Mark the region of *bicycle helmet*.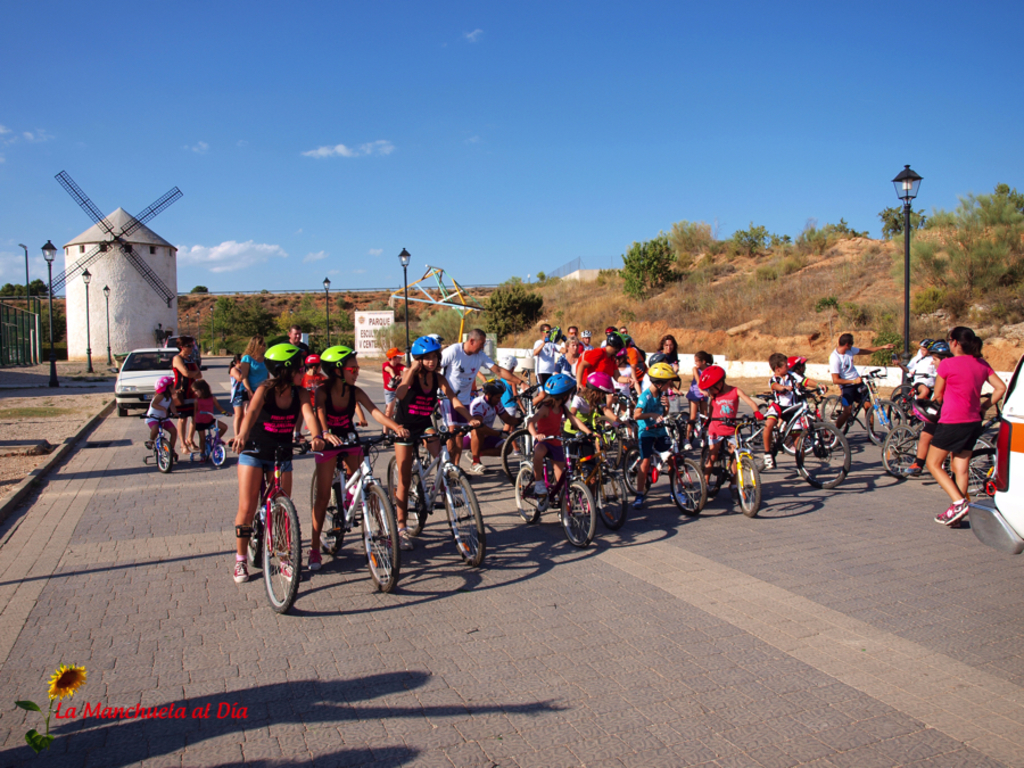
Region: x1=586 y1=372 x2=611 y2=394.
